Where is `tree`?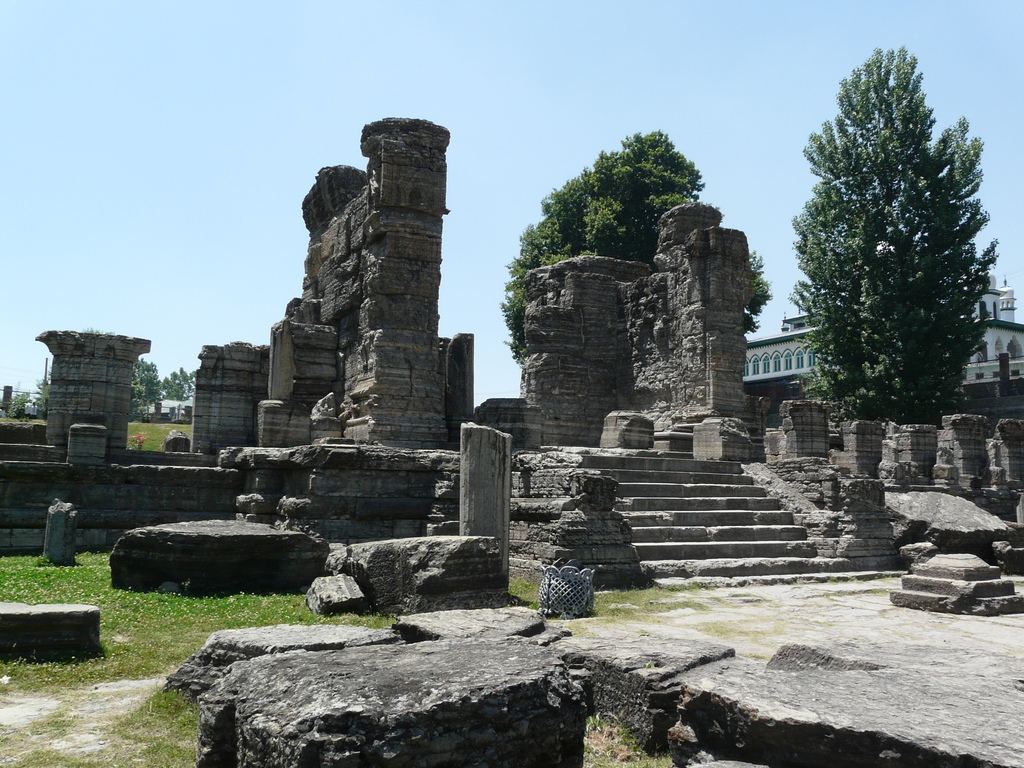
(left=125, top=367, right=158, bottom=423).
